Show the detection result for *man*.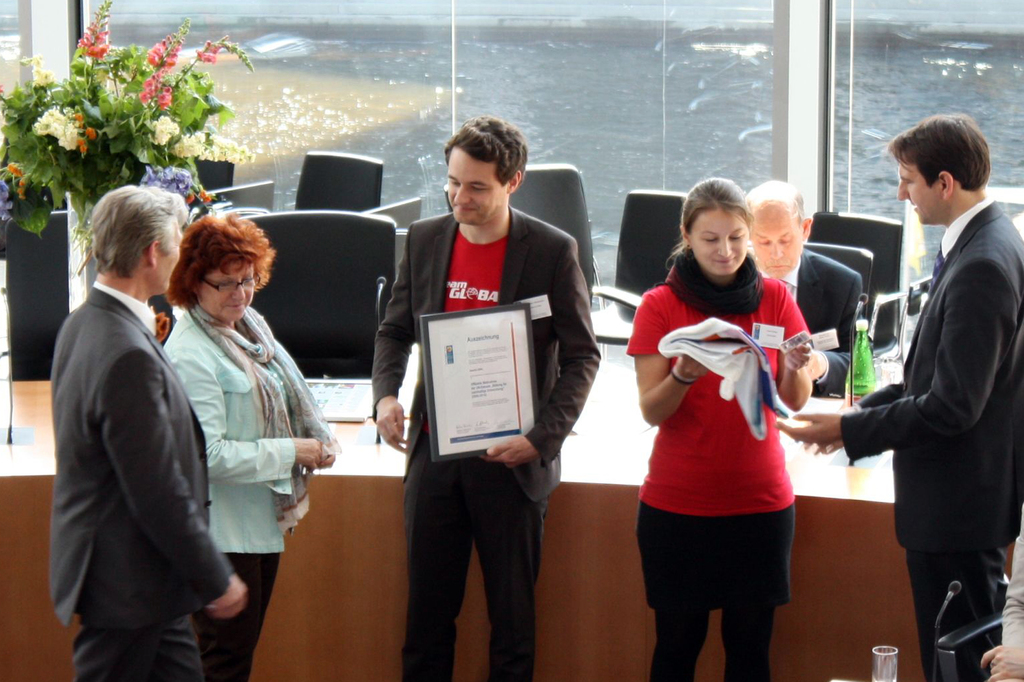
crop(745, 179, 866, 394).
